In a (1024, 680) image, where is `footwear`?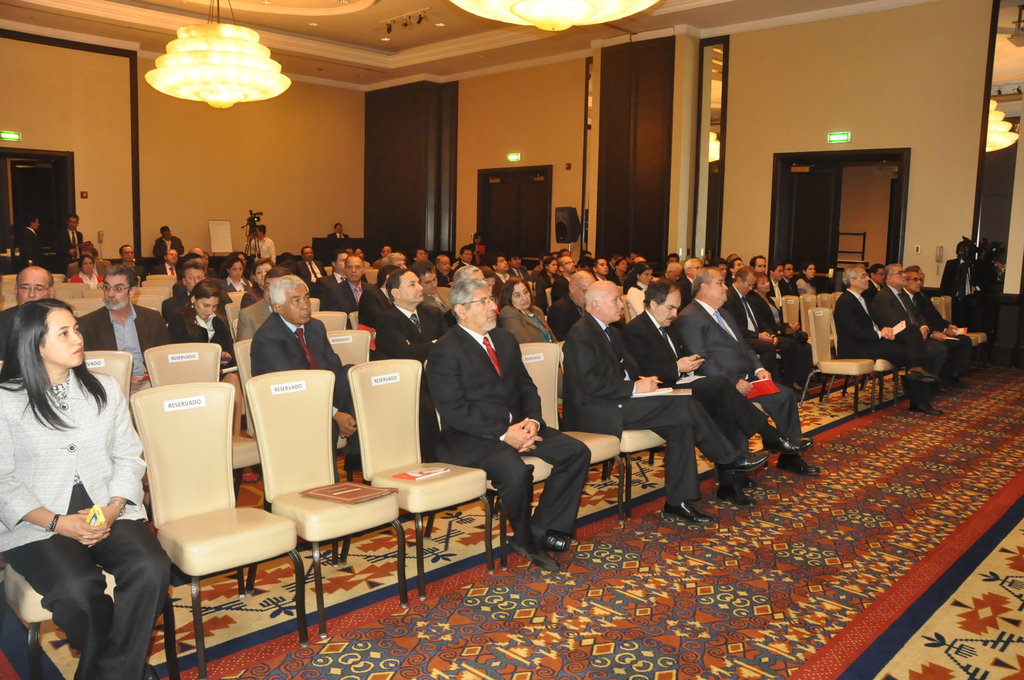
931,383,956,395.
